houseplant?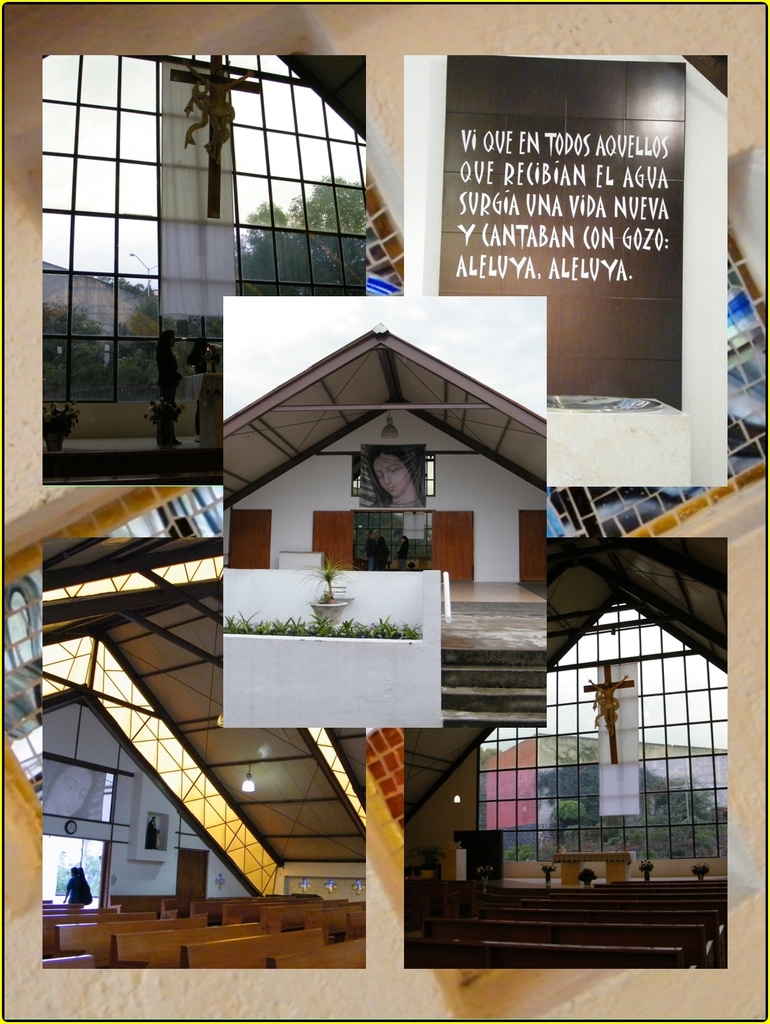
box=[305, 552, 348, 632]
